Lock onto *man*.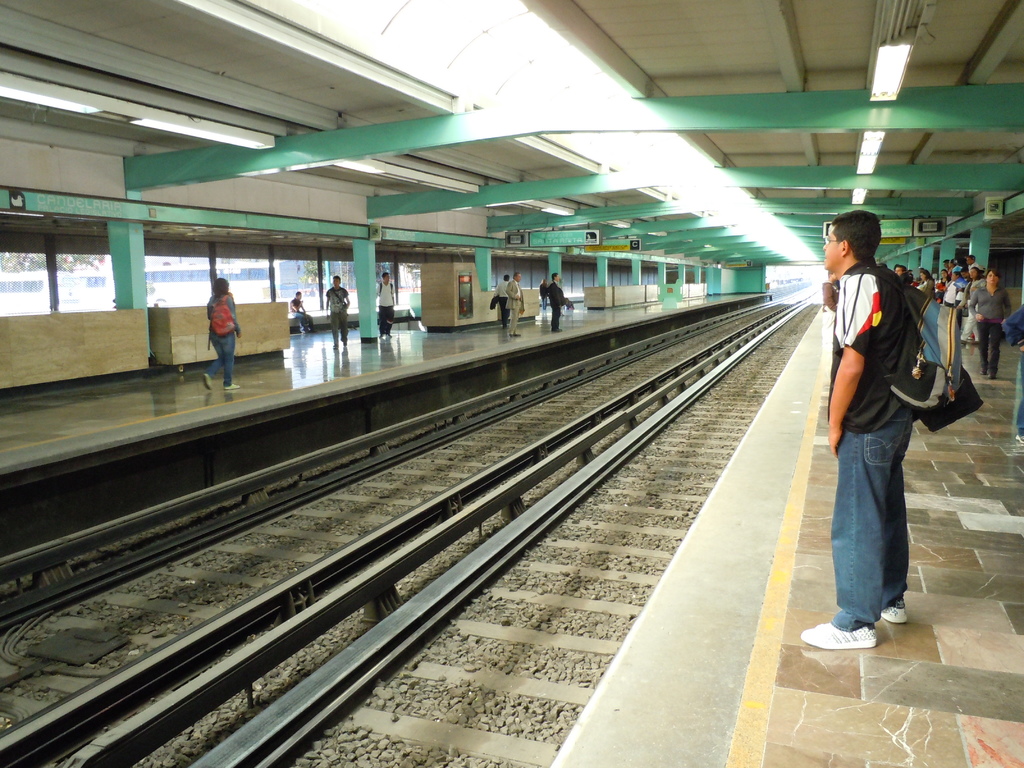
Locked: [495, 275, 508, 328].
